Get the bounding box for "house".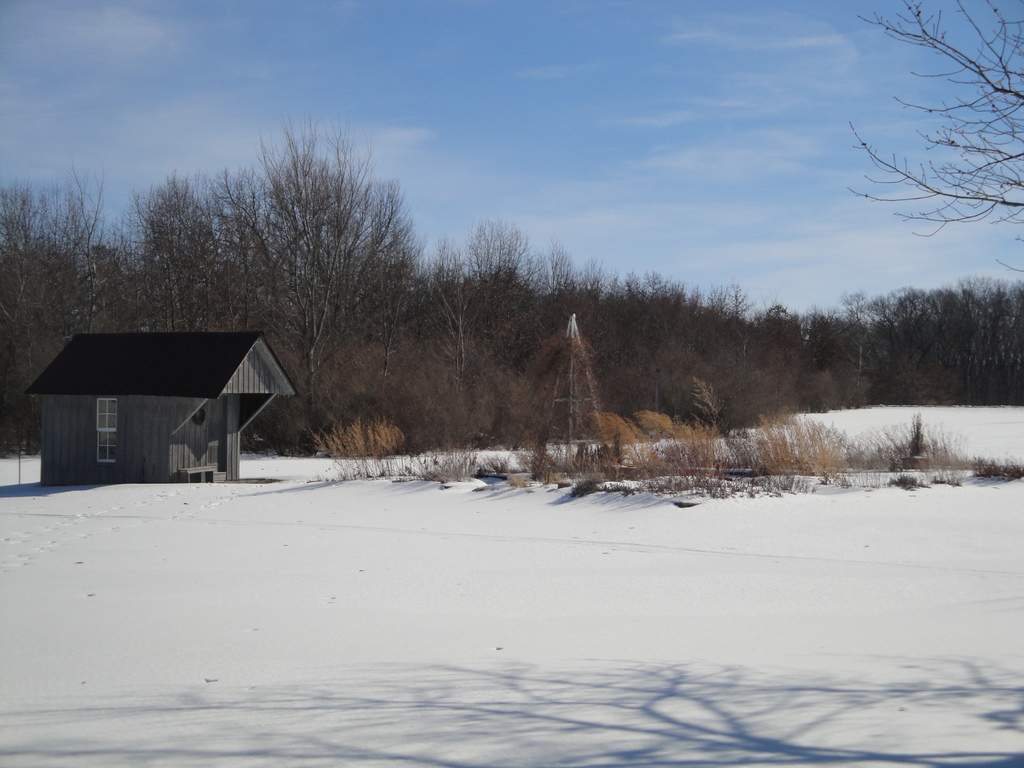
[25,331,300,490].
